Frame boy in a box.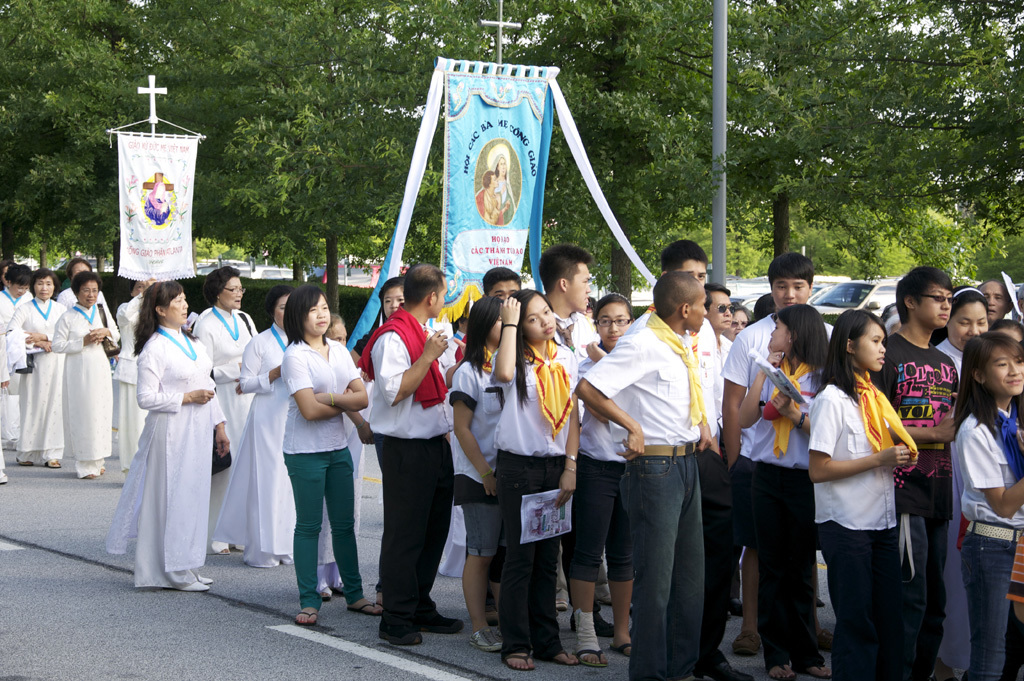
[left=879, top=265, right=957, bottom=680].
